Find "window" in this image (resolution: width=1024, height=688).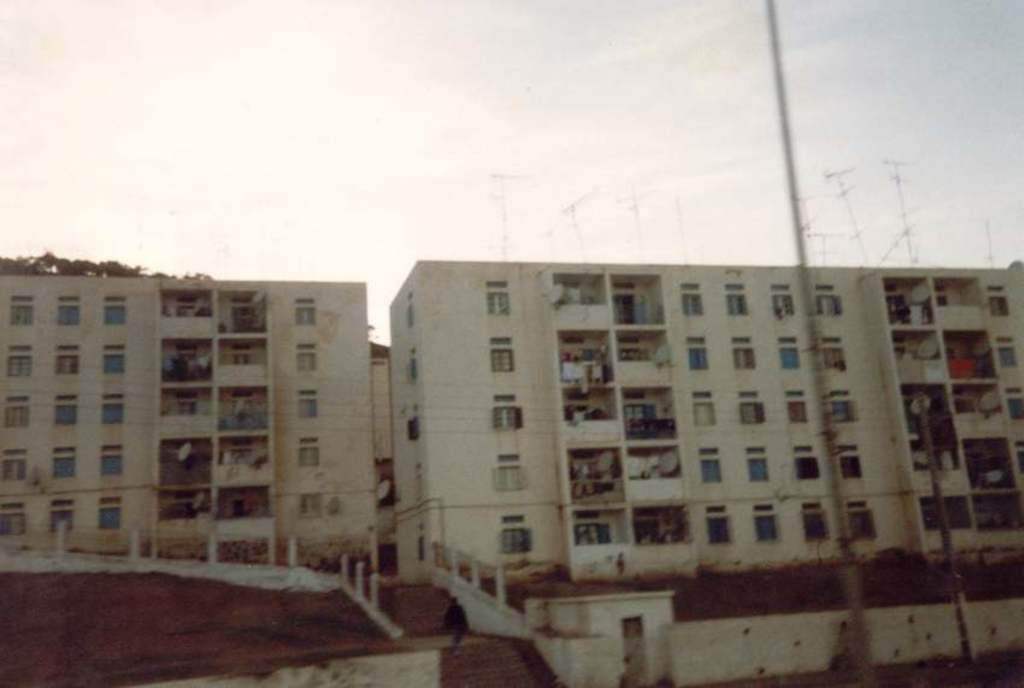
(5, 359, 33, 378).
